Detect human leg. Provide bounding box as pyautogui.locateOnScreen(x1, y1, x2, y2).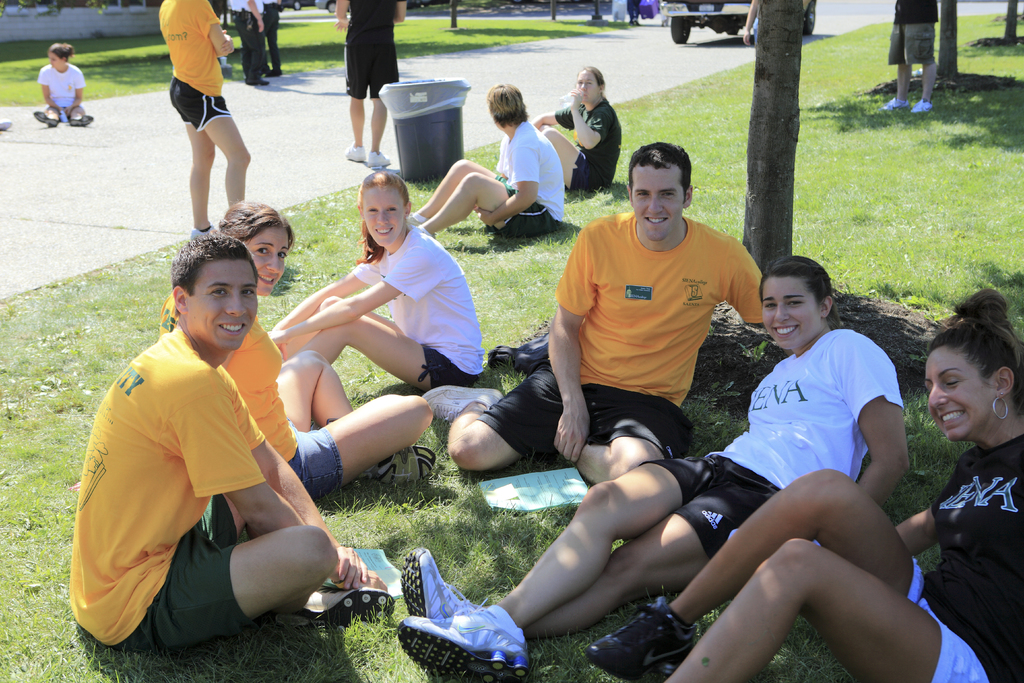
pyautogui.locateOnScreen(409, 158, 513, 224).
